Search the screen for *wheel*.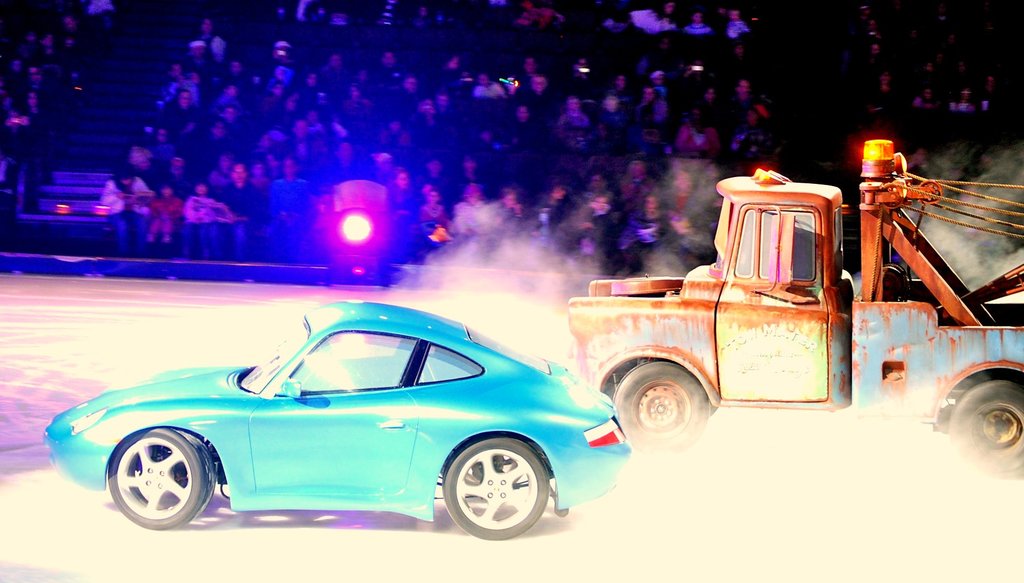
Found at pyautogui.locateOnScreen(945, 376, 1023, 477).
